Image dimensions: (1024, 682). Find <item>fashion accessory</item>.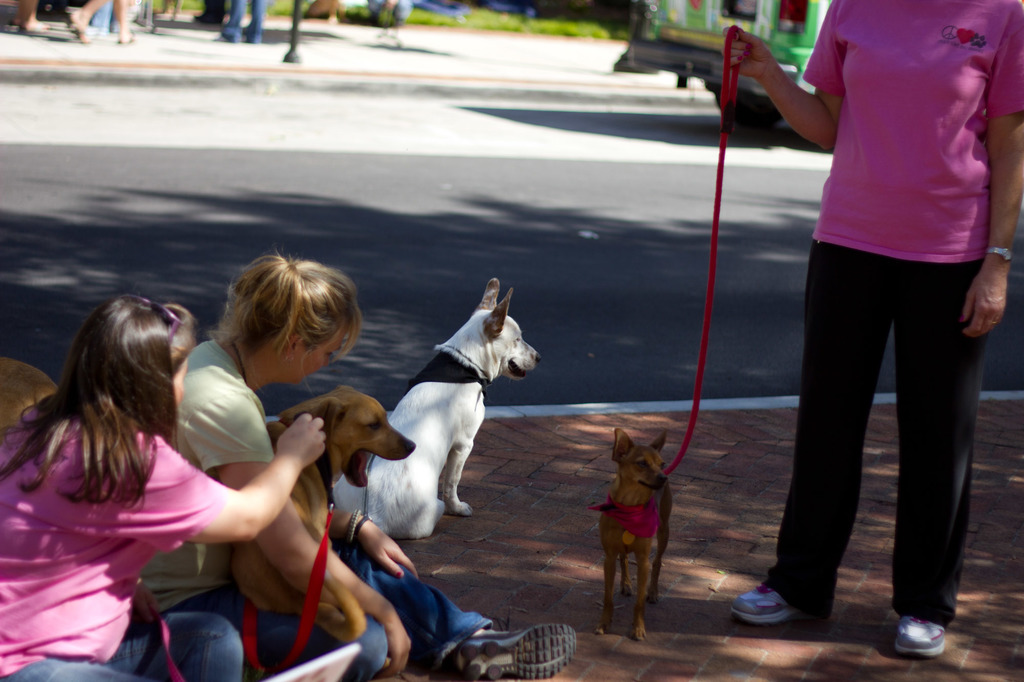
BBox(156, 411, 337, 681).
